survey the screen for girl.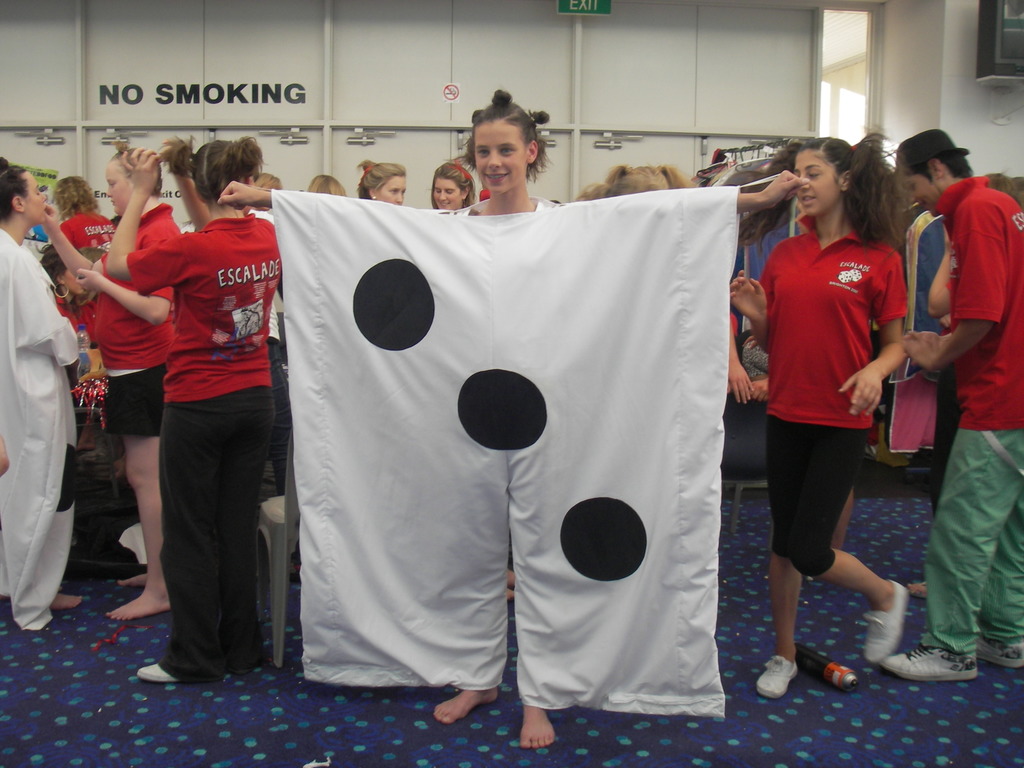
Survey found: <box>425,94,570,737</box>.
